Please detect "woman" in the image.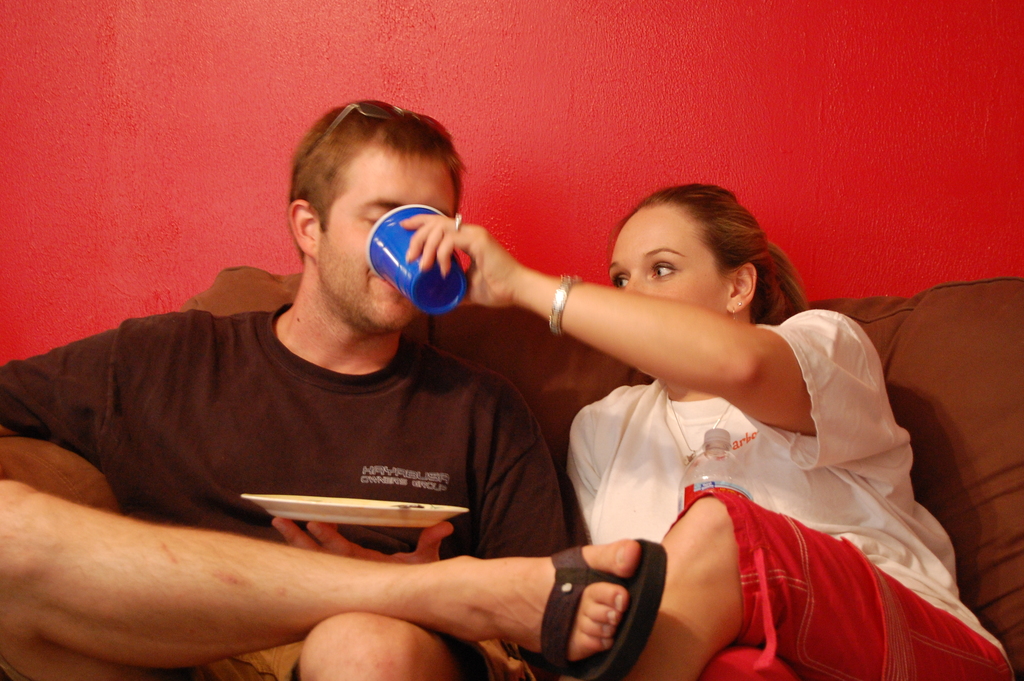
(477,163,943,675).
